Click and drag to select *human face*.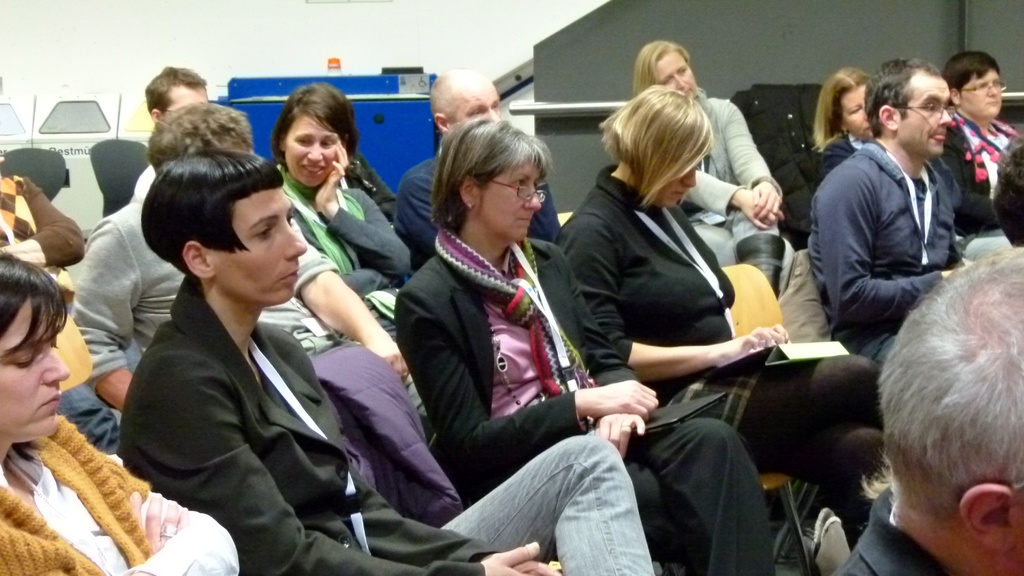
Selection: x1=449, y1=72, x2=508, y2=124.
